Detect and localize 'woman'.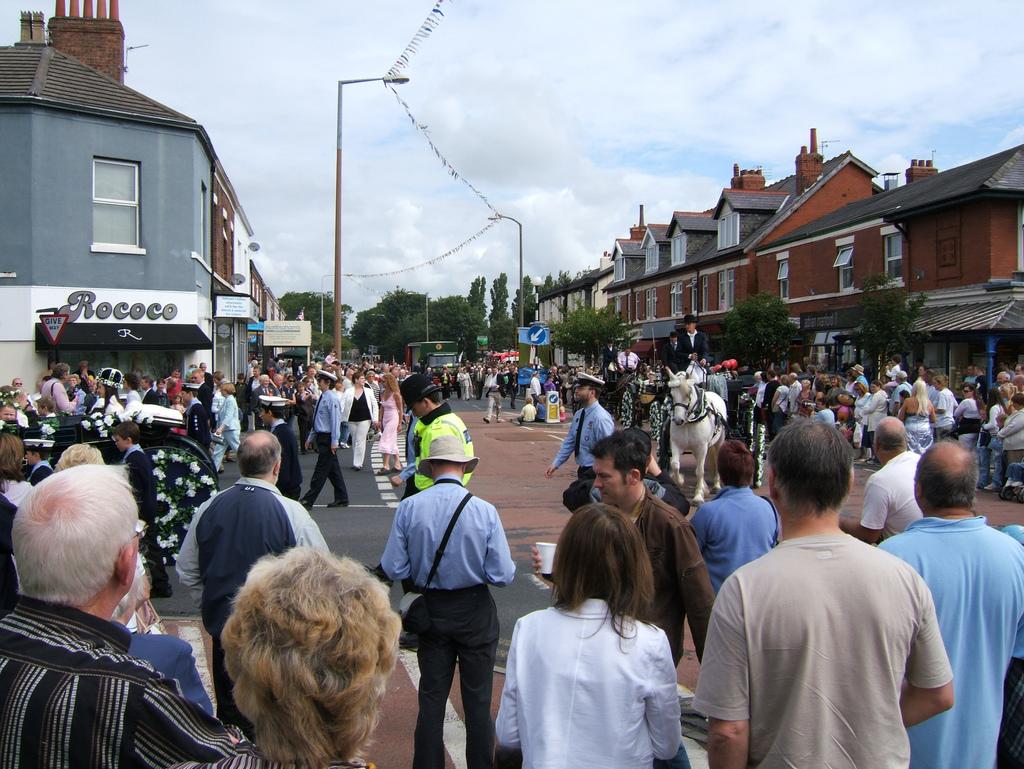
Localized at <region>854, 379, 872, 452</region>.
